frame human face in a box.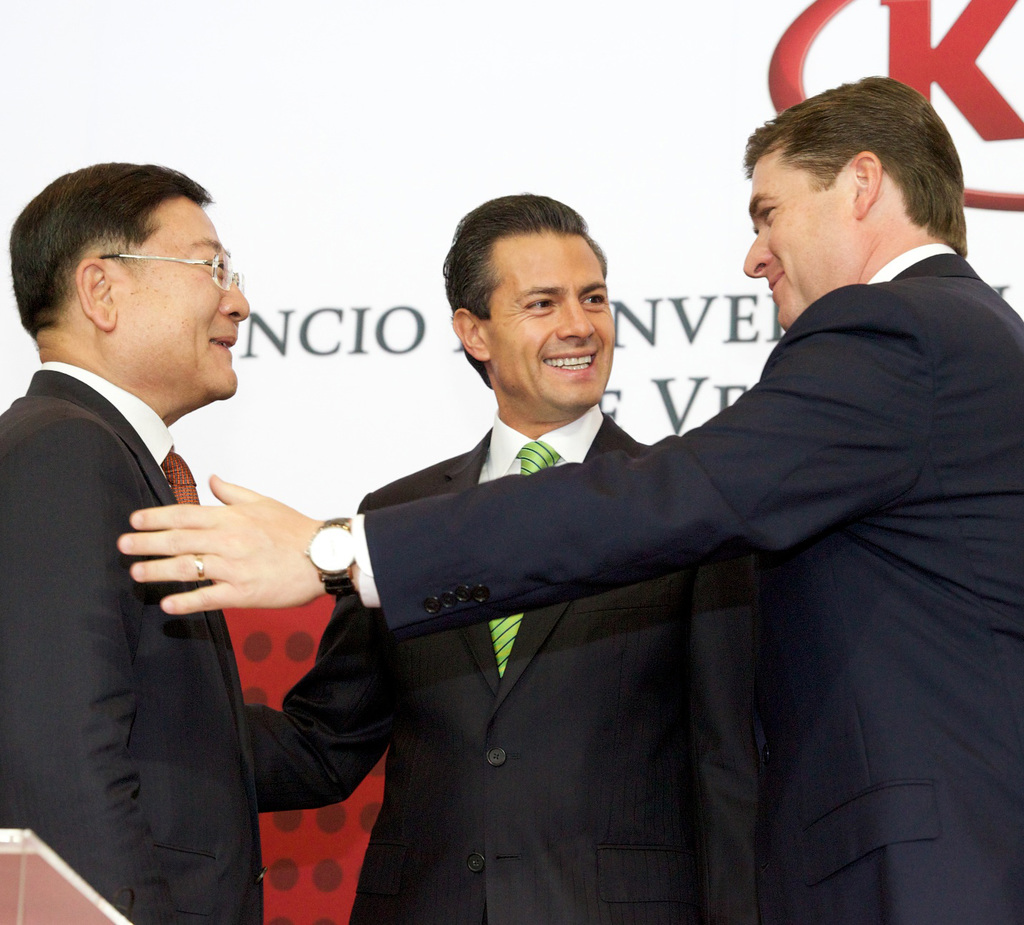
(left=114, top=208, right=249, bottom=408).
